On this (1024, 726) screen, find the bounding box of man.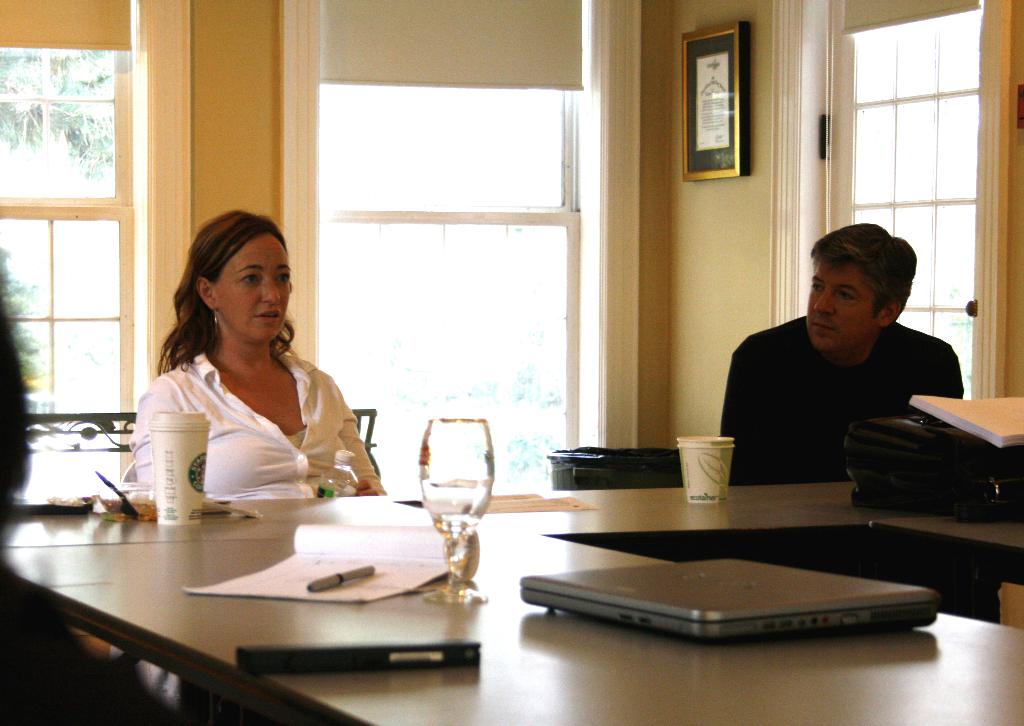
Bounding box: BBox(706, 227, 983, 489).
